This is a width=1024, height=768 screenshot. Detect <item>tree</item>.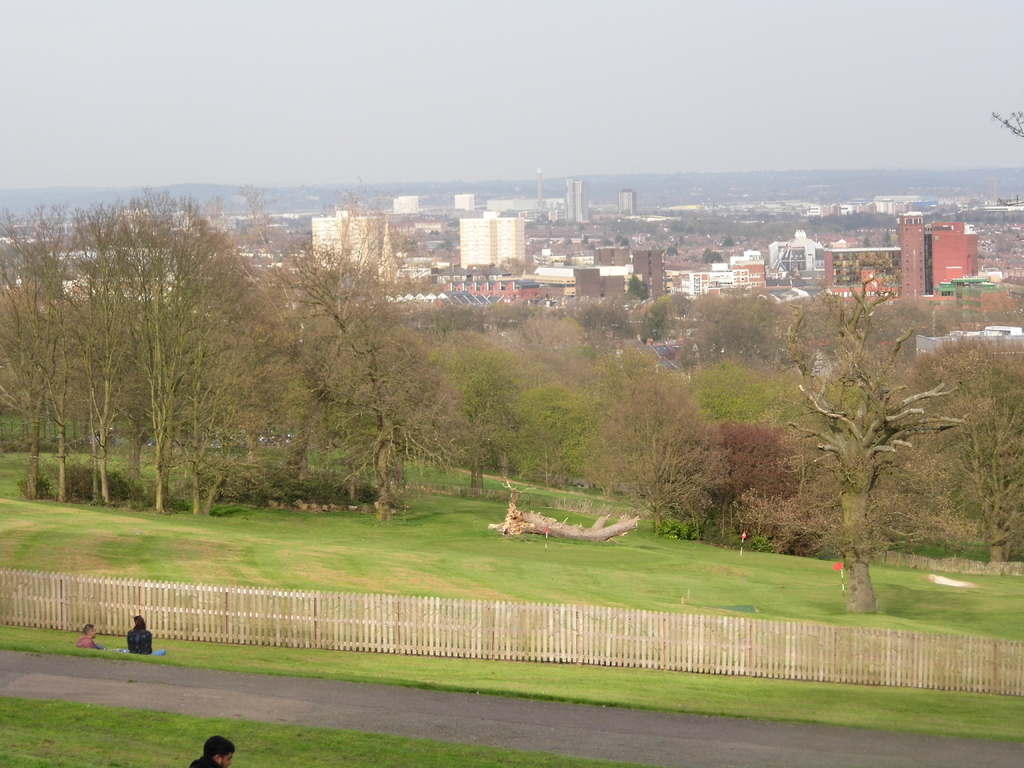
detection(625, 274, 652, 303).
